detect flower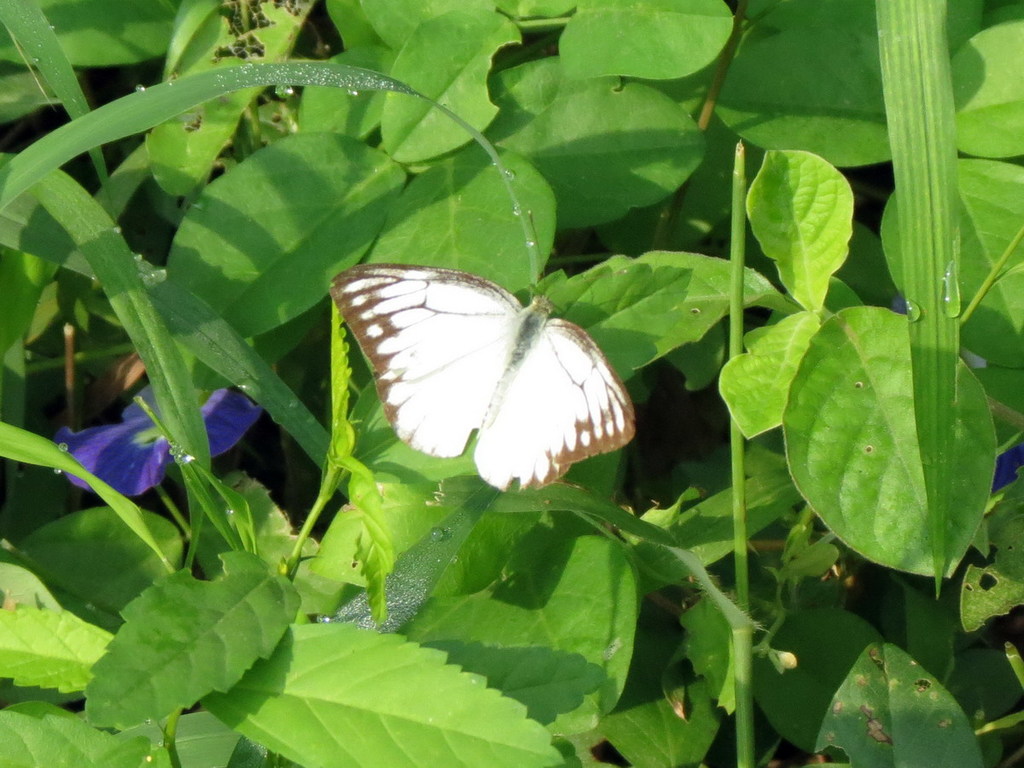
990/444/1023/494
